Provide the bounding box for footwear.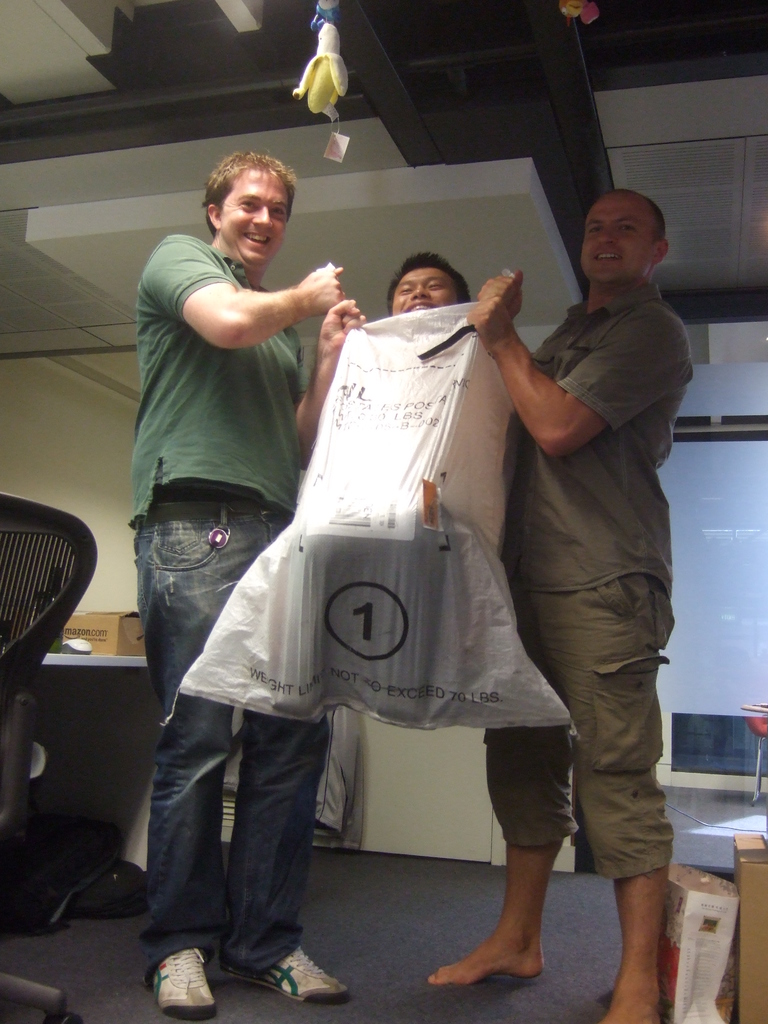
<box>138,941,218,1016</box>.
